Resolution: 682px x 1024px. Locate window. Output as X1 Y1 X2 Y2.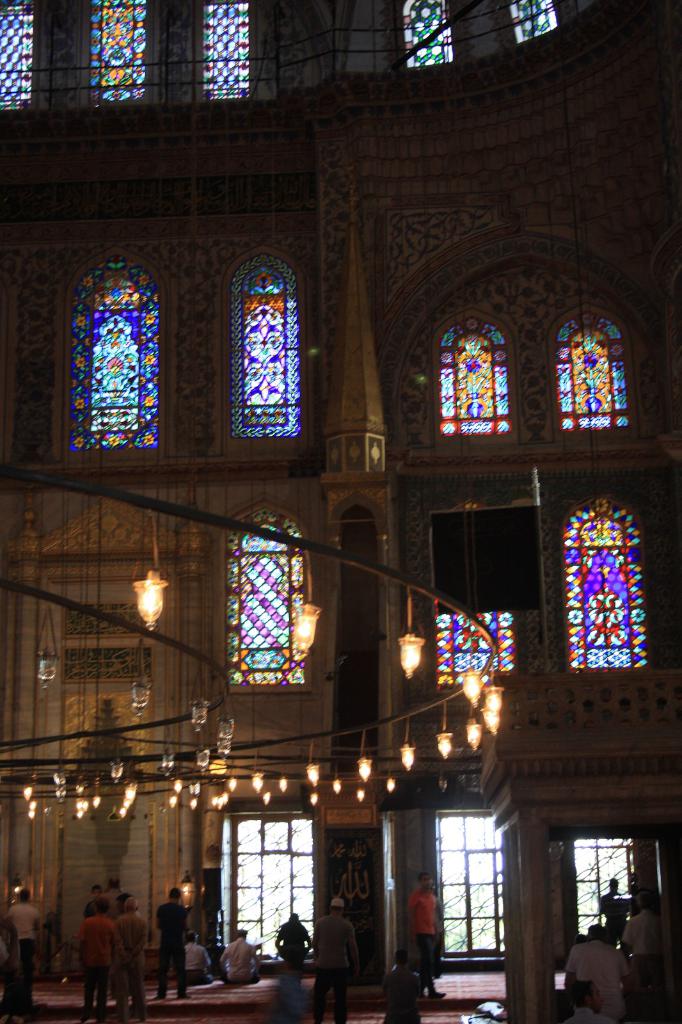
558 503 654 678.
